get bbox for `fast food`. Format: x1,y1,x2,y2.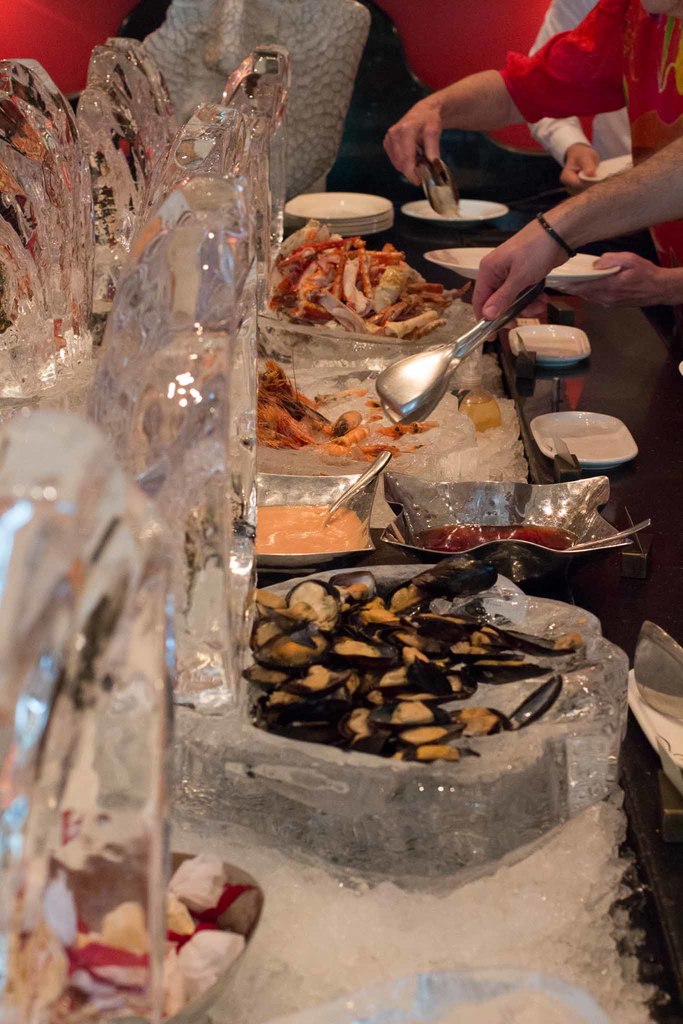
274,230,472,339.
